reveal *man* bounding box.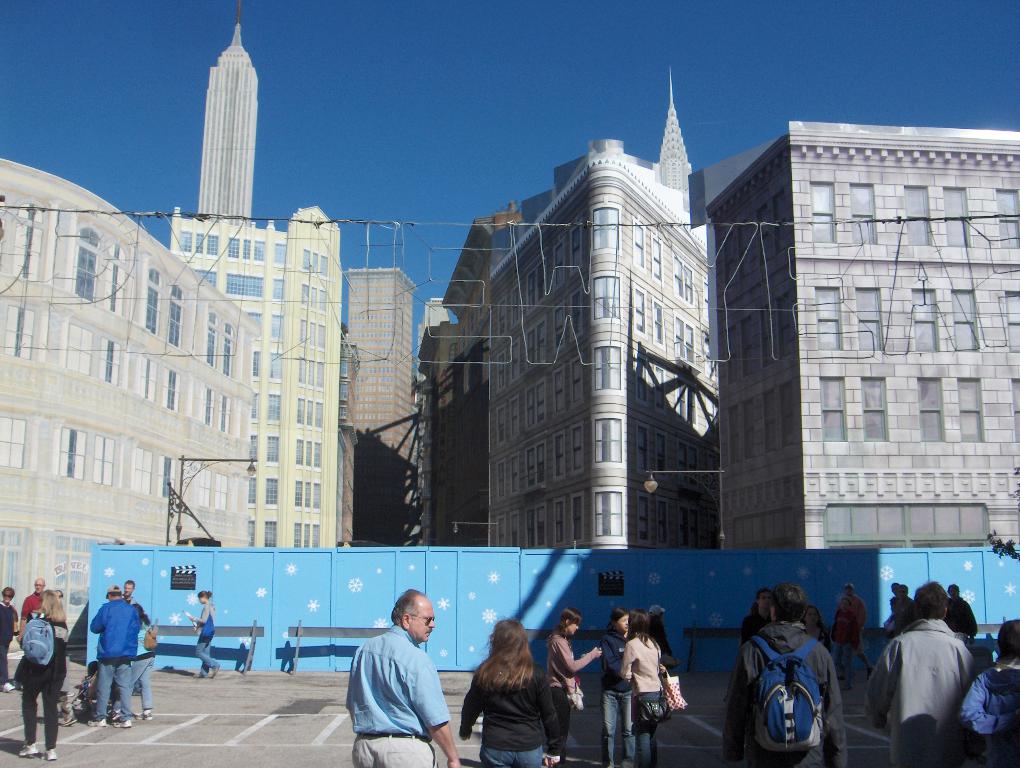
Revealed: crop(820, 584, 880, 687).
